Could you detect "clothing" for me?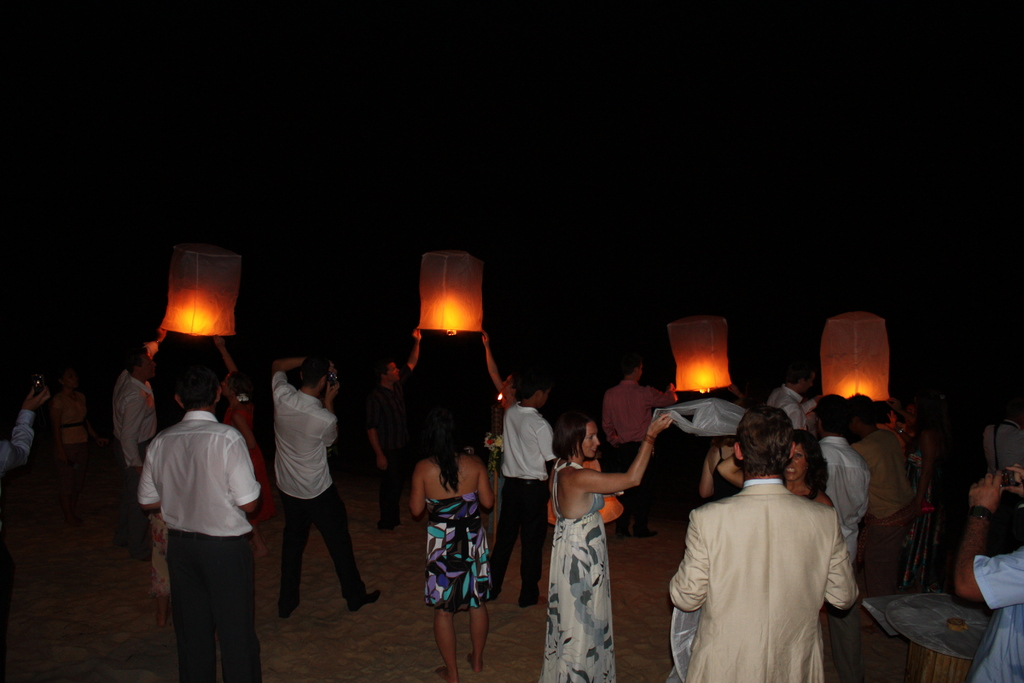
Detection result: (x1=806, y1=483, x2=820, y2=501).
